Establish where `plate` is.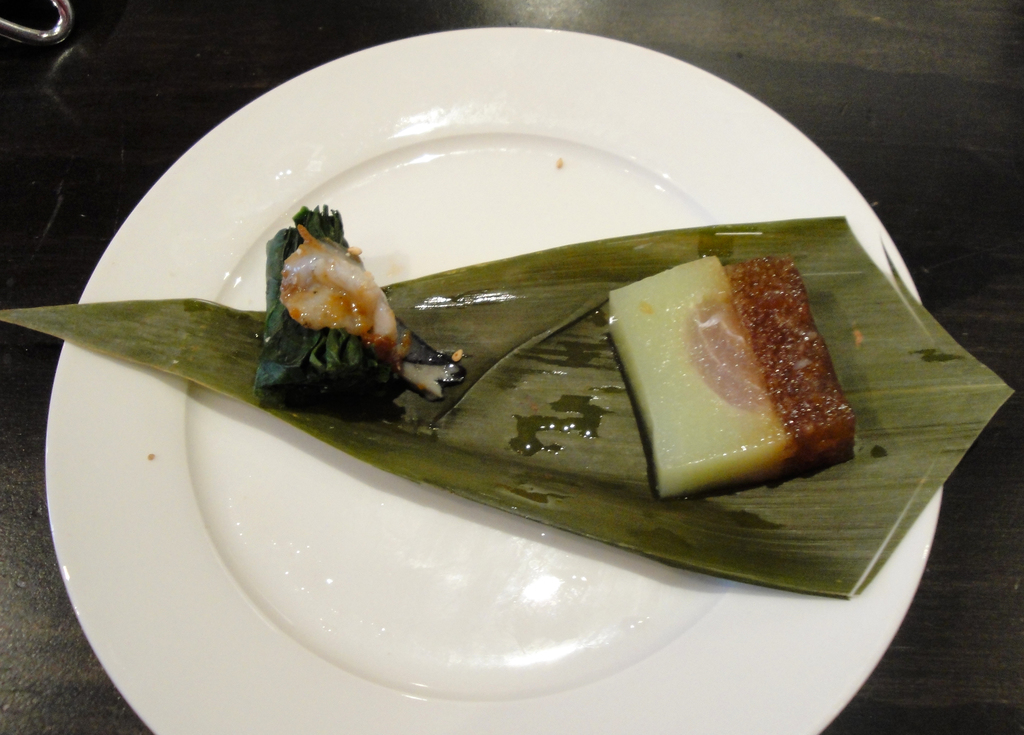
Established at [0,14,1023,718].
